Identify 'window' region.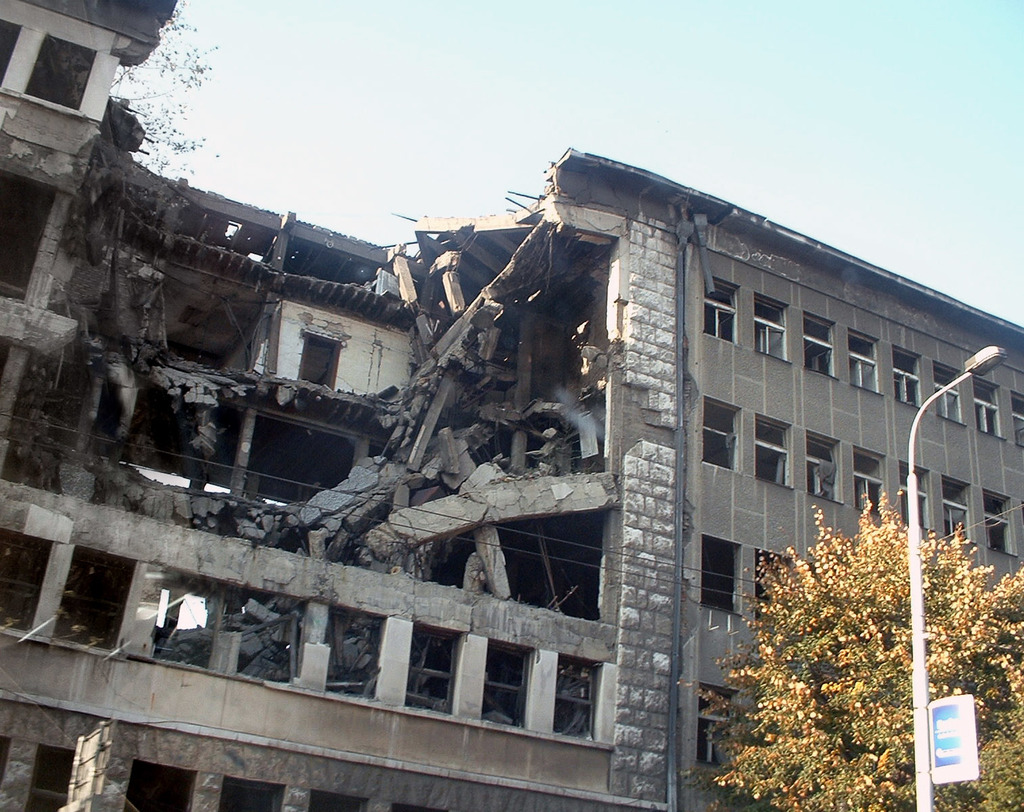
Region: (left=296, top=335, right=340, bottom=392).
